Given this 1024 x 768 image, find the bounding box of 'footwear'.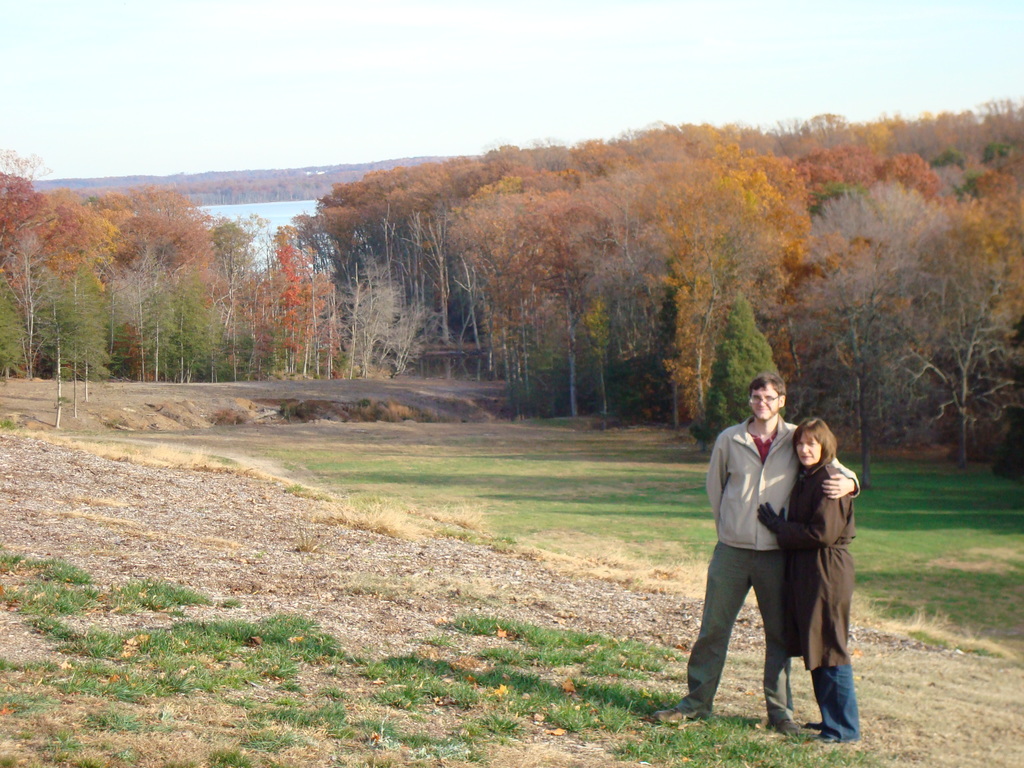
x1=817 y1=730 x2=836 y2=740.
